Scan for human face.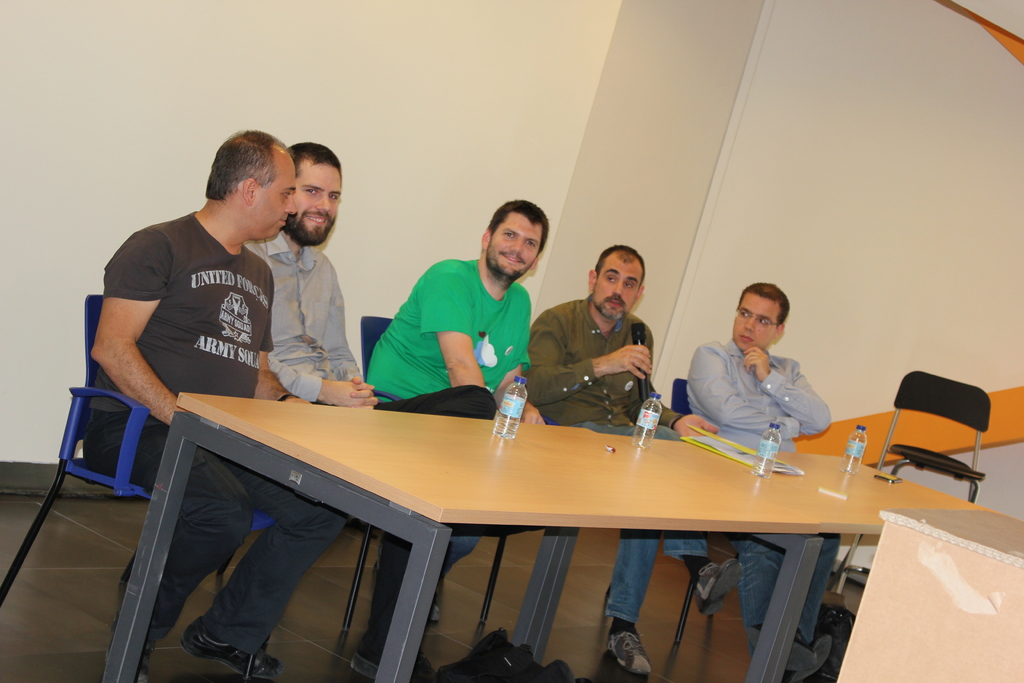
Scan result: Rect(597, 255, 636, 317).
